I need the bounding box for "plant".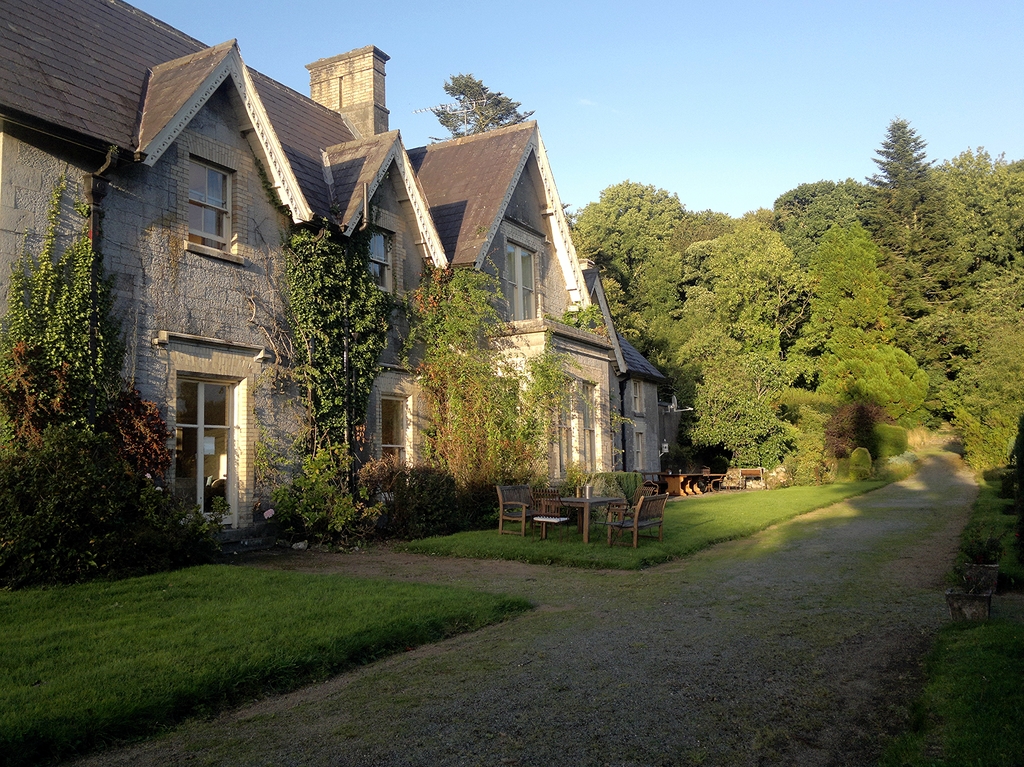
Here it is: x1=405 y1=266 x2=564 y2=525.
